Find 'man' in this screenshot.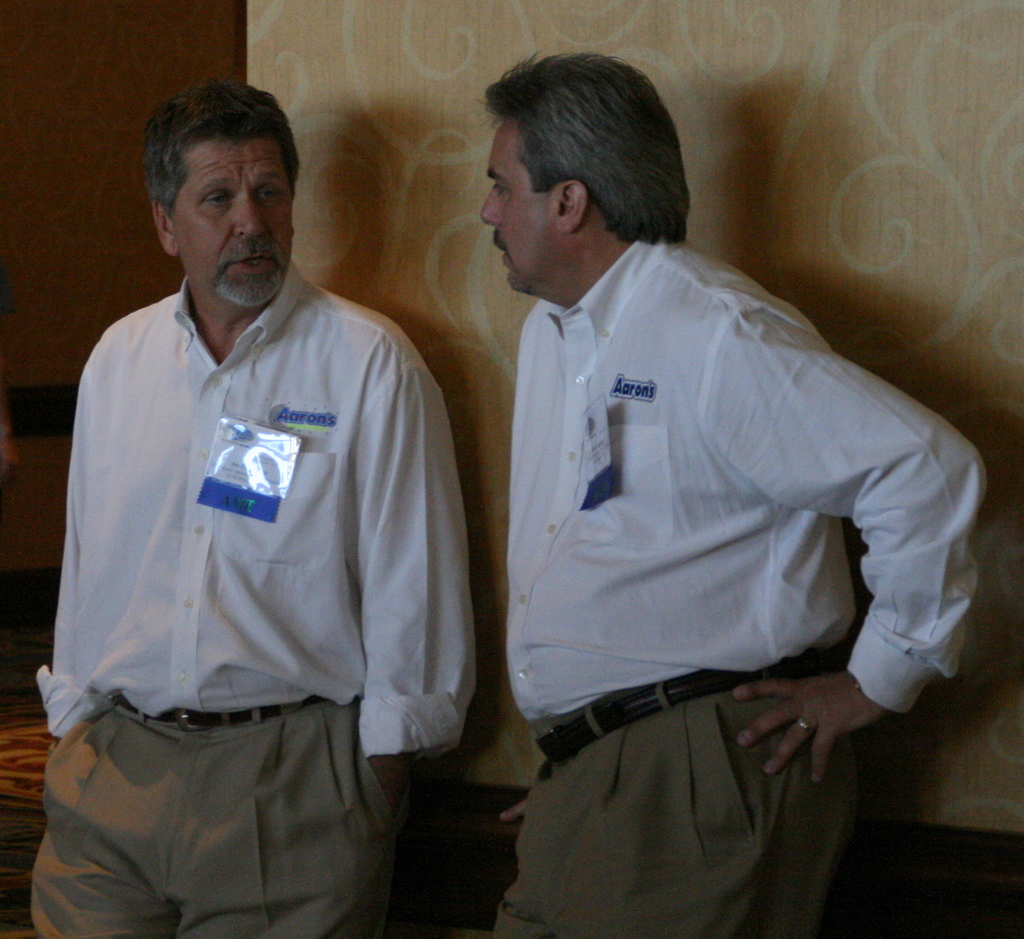
The bounding box for 'man' is box=[483, 45, 987, 938].
